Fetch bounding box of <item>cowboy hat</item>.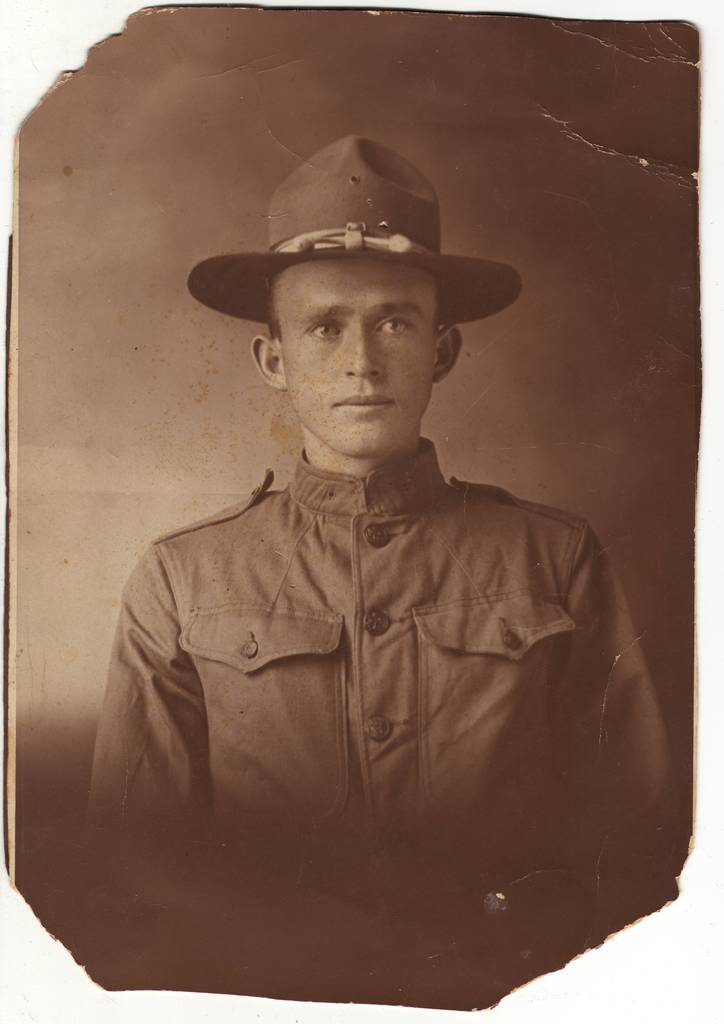
Bbox: (200, 143, 507, 404).
